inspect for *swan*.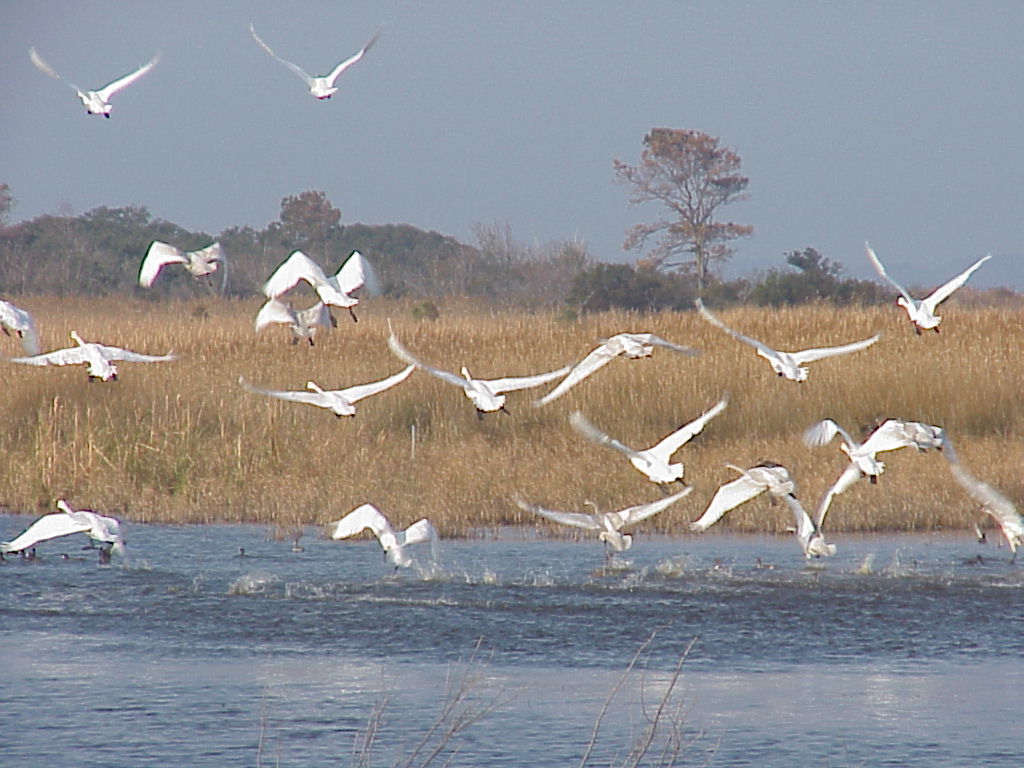
Inspection: Rect(385, 323, 572, 421).
